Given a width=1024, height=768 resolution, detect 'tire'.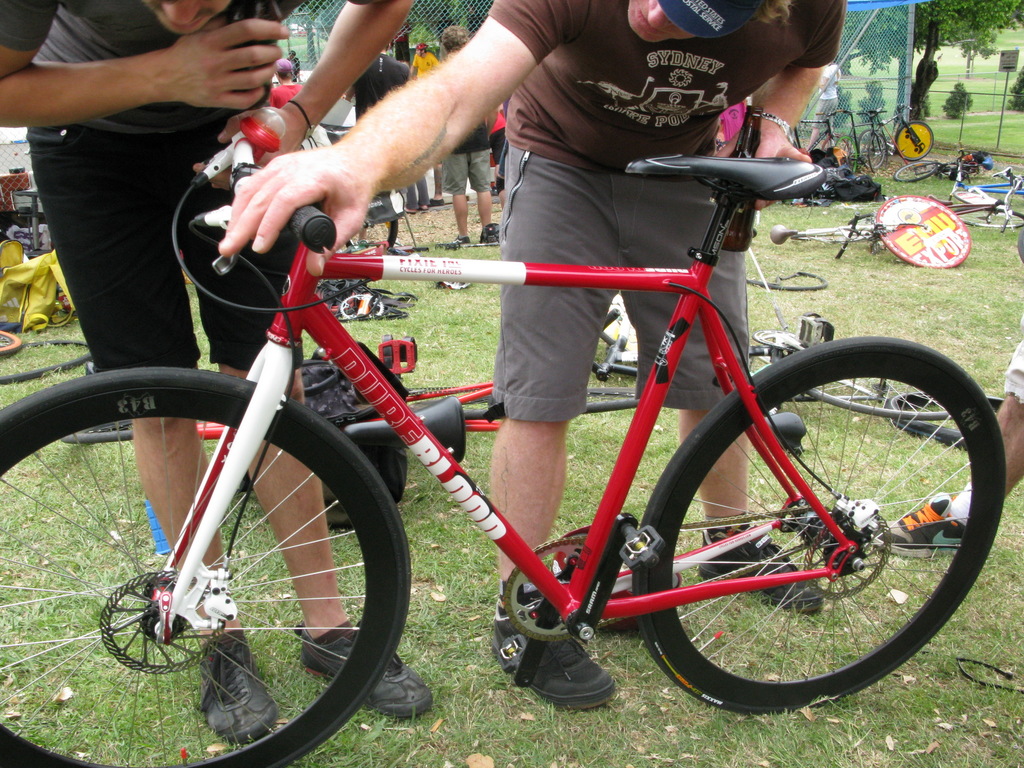
detection(885, 397, 1007, 452).
